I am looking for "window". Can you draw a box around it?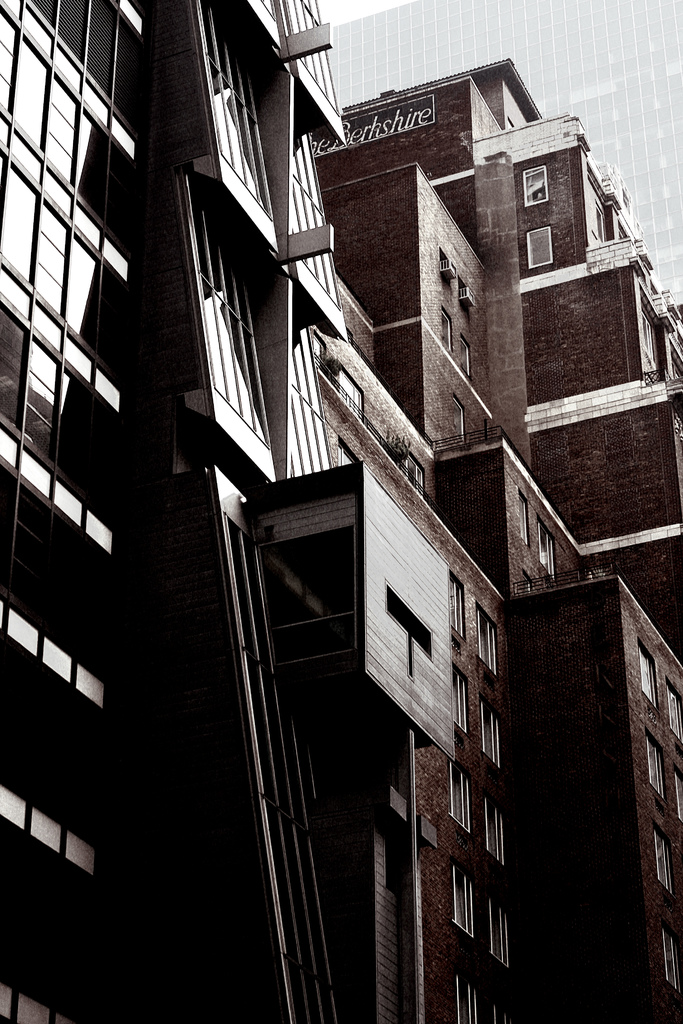
Sure, the bounding box is [663, 927, 682, 994].
